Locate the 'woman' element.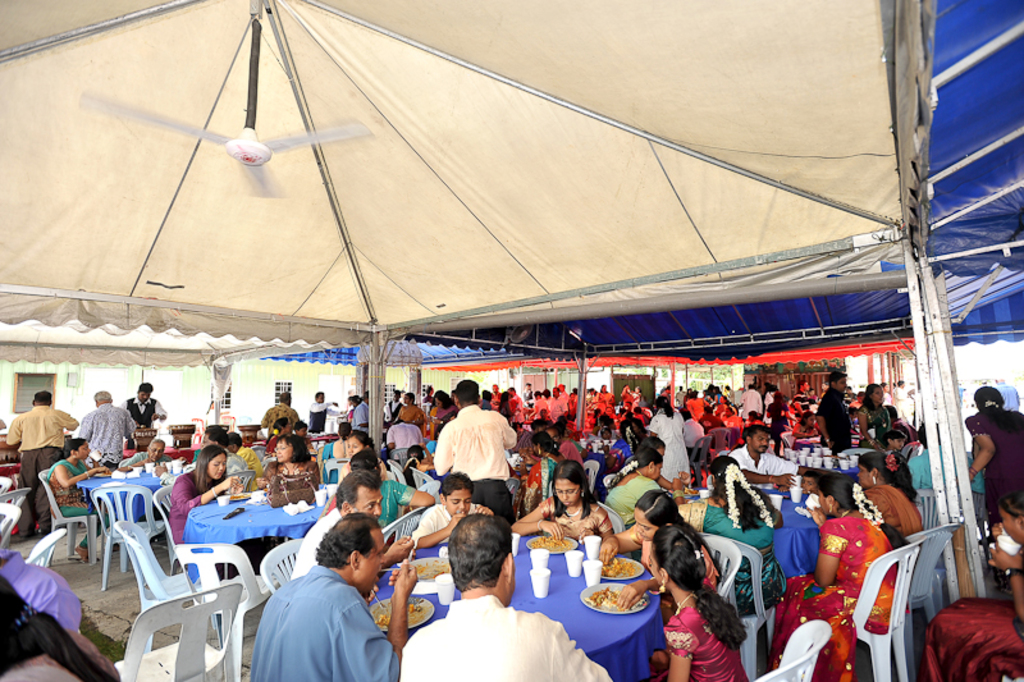
Element bbox: Rect(649, 518, 746, 681).
